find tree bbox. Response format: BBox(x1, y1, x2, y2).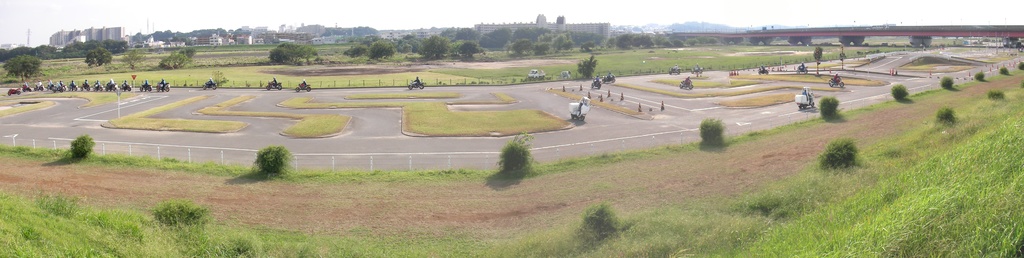
BBox(271, 41, 317, 61).
